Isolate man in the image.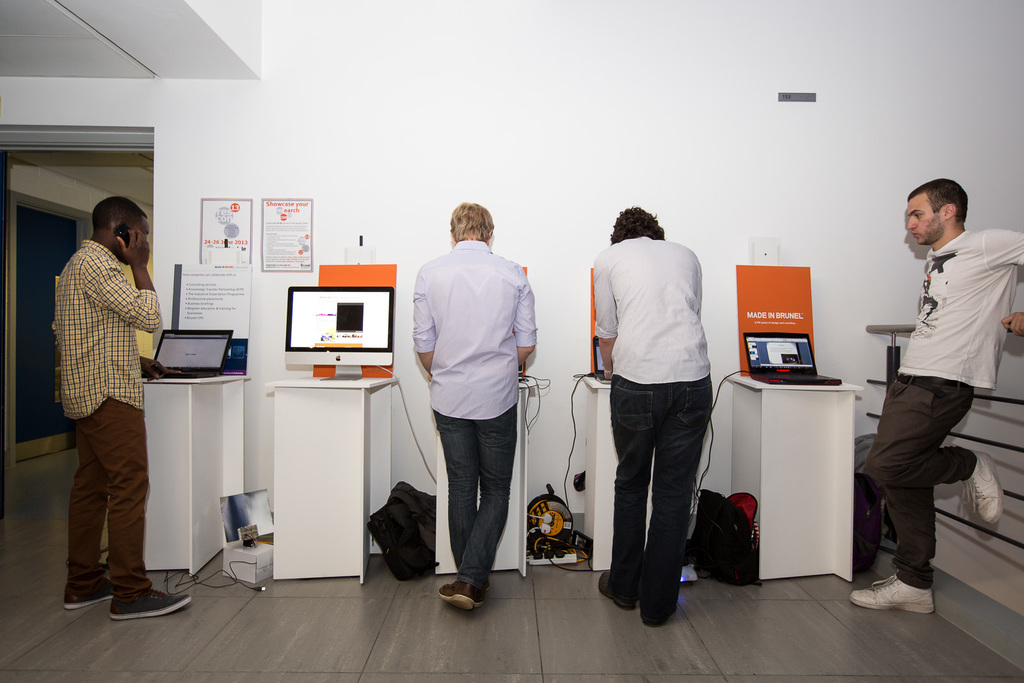
Isolated region: [left=408, top=198, right=540, bottom=614].
